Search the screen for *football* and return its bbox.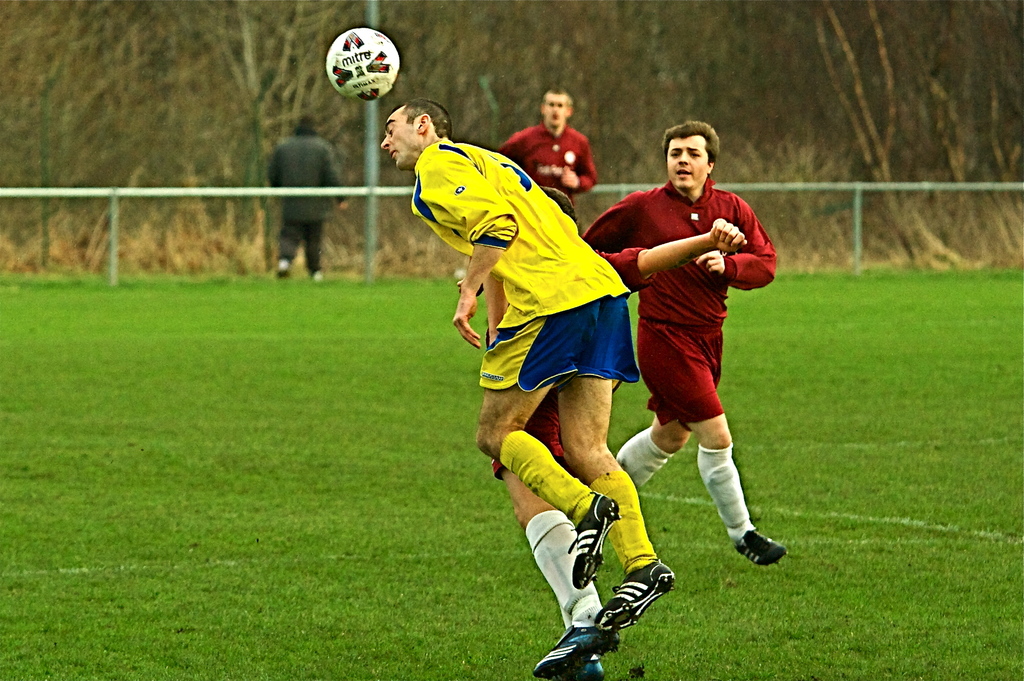
Found: [326,27,397,103].
